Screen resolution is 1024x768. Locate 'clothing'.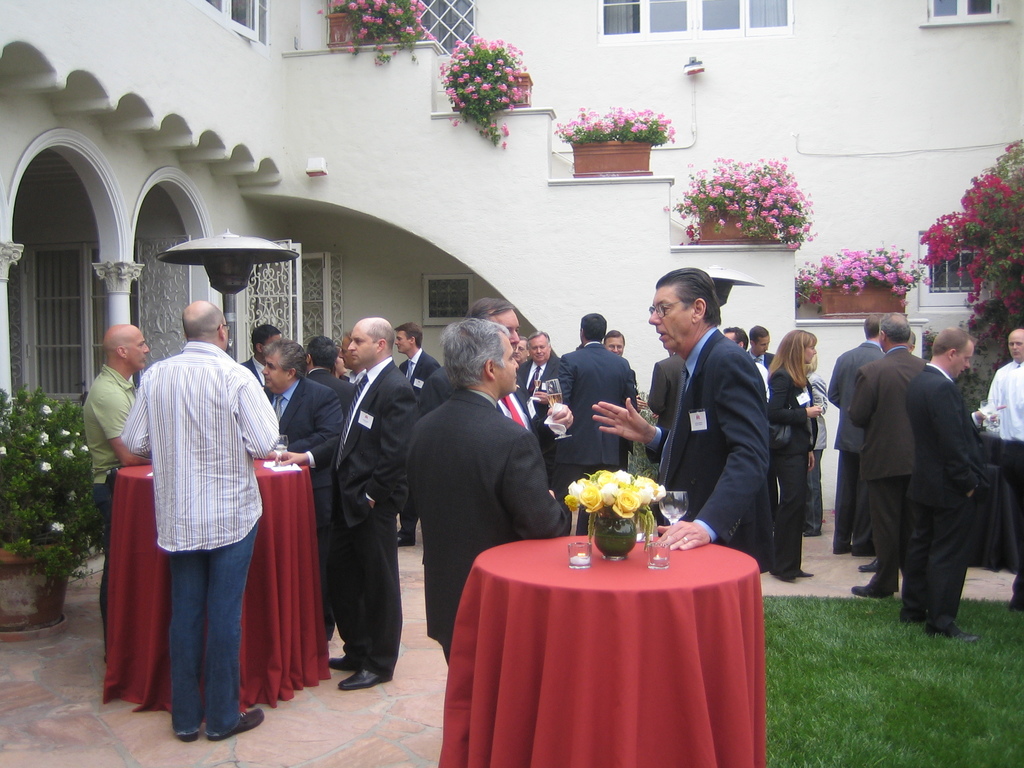
detection(259, 378, 335, 583).
